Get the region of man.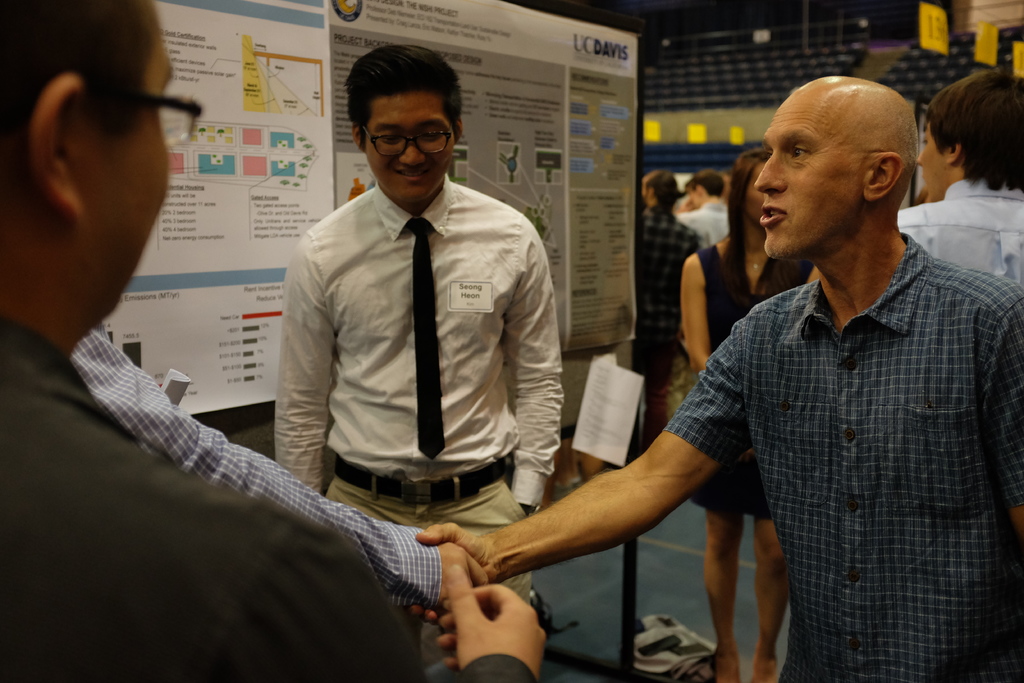
(x1=0, y1=0, x2=561, y2=682).
